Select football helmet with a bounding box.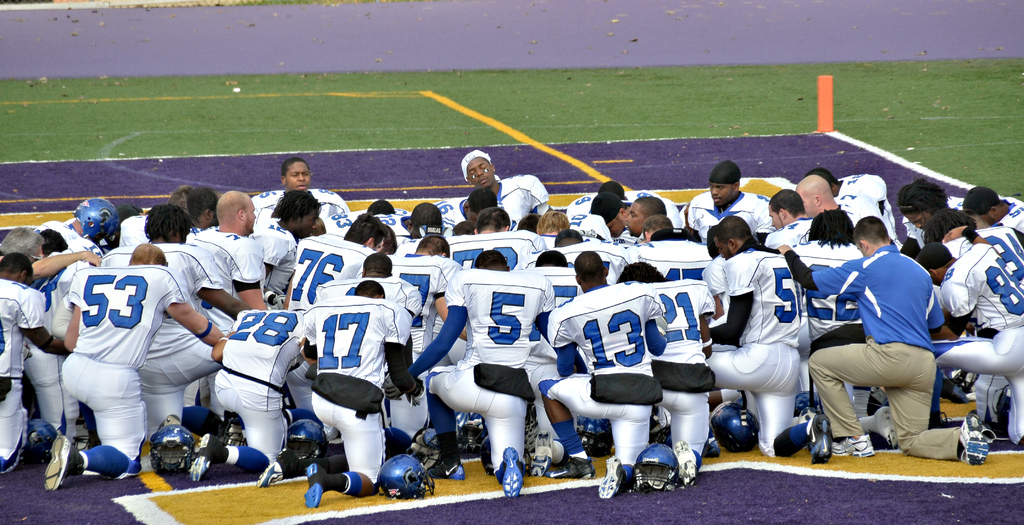
box(24, 410, 61, 467).
